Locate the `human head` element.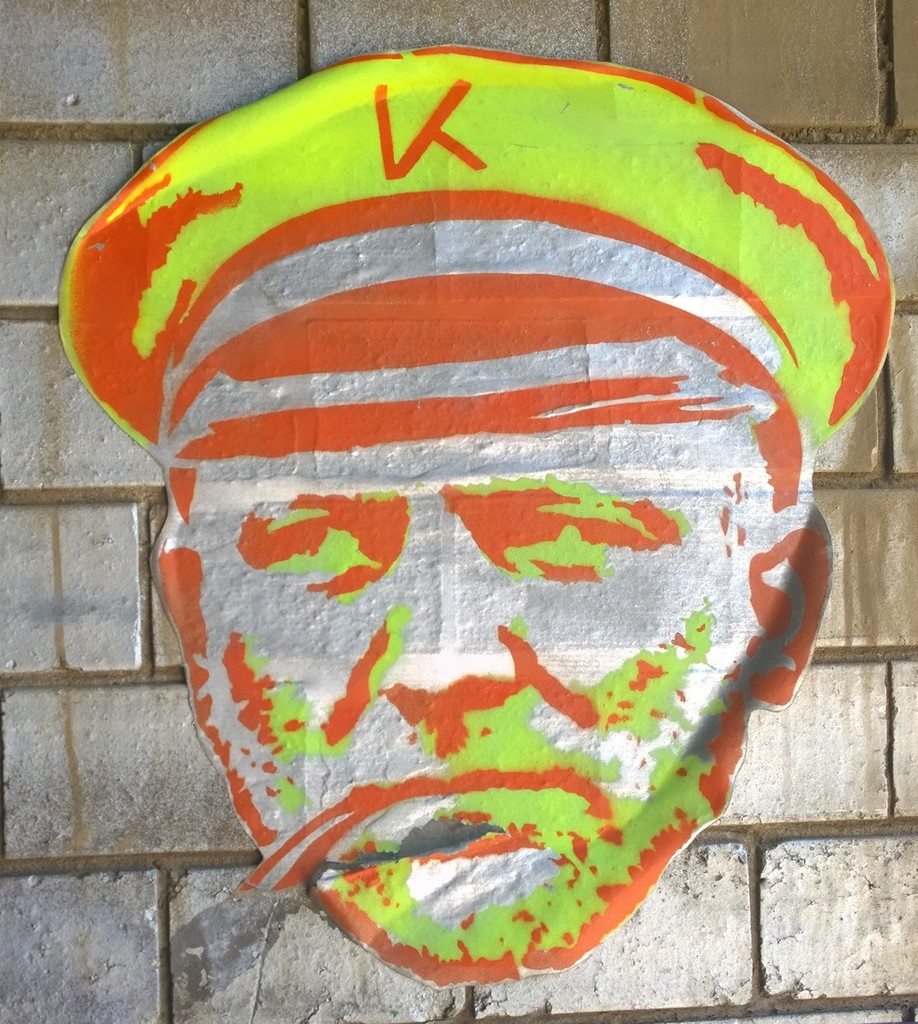
Element bbox: 85,93,886,978.
